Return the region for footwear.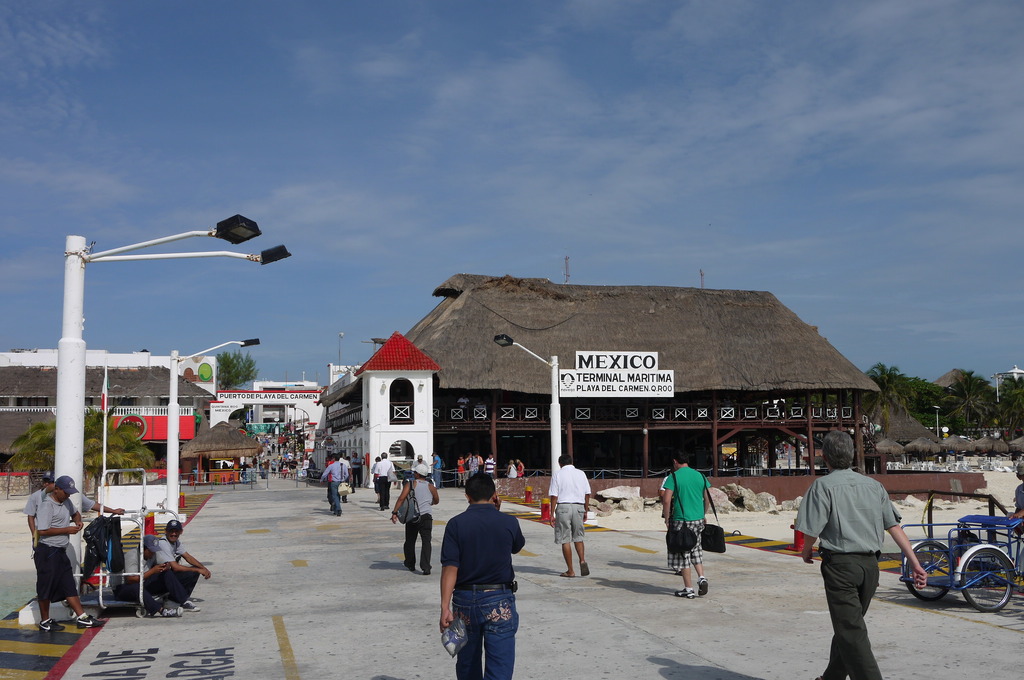
<bbox>580, 562, 591, 577</bbox>.
